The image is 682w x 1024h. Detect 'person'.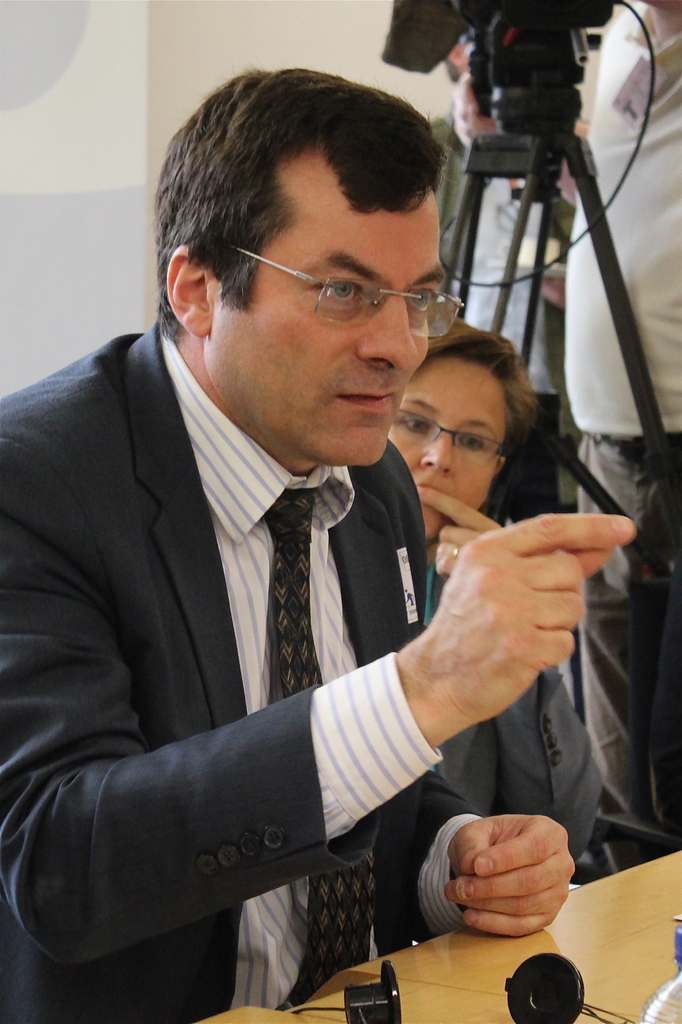
Detection: Rect(427, 36, 587, 713).
